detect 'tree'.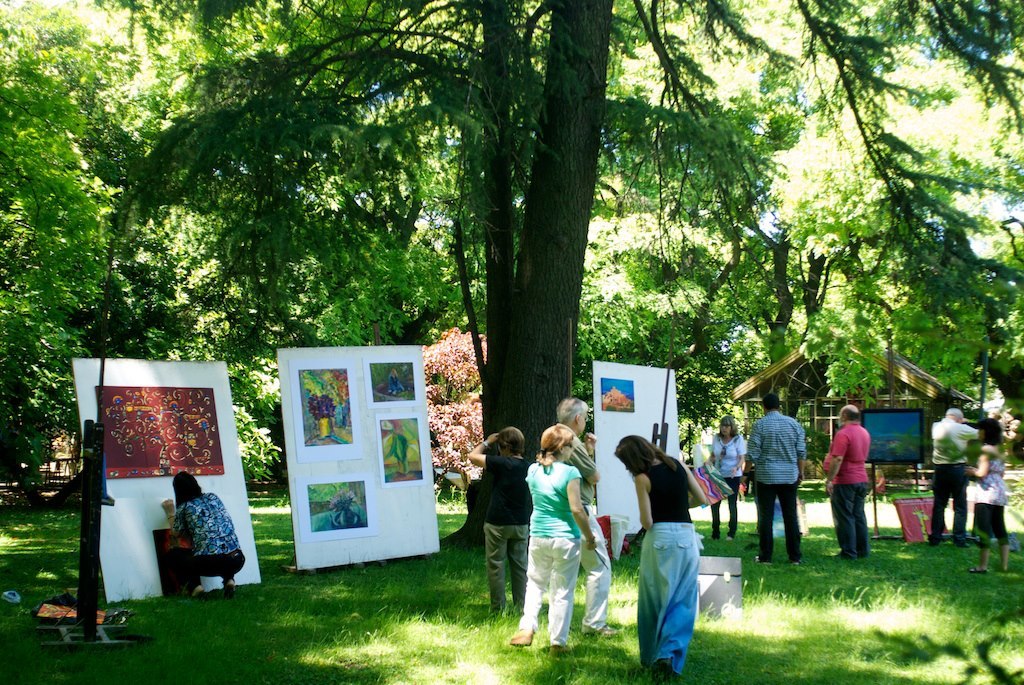
Detected at 15,3,996,488.
